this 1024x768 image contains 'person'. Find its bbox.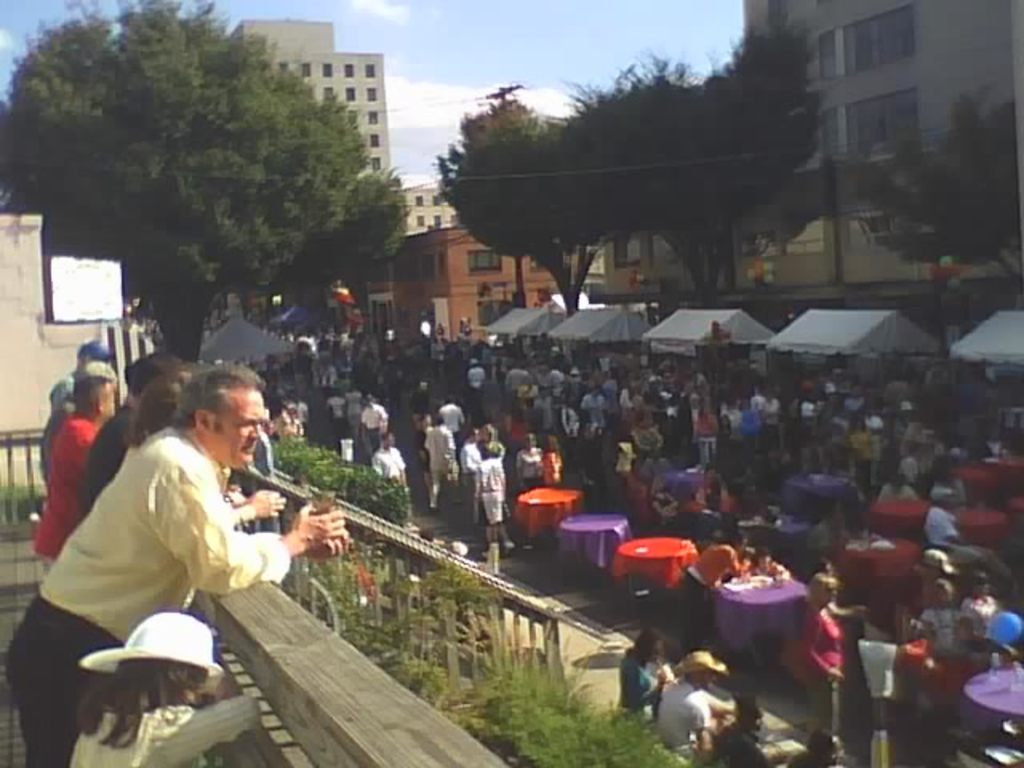
rect(618, 384, 632, 418).
